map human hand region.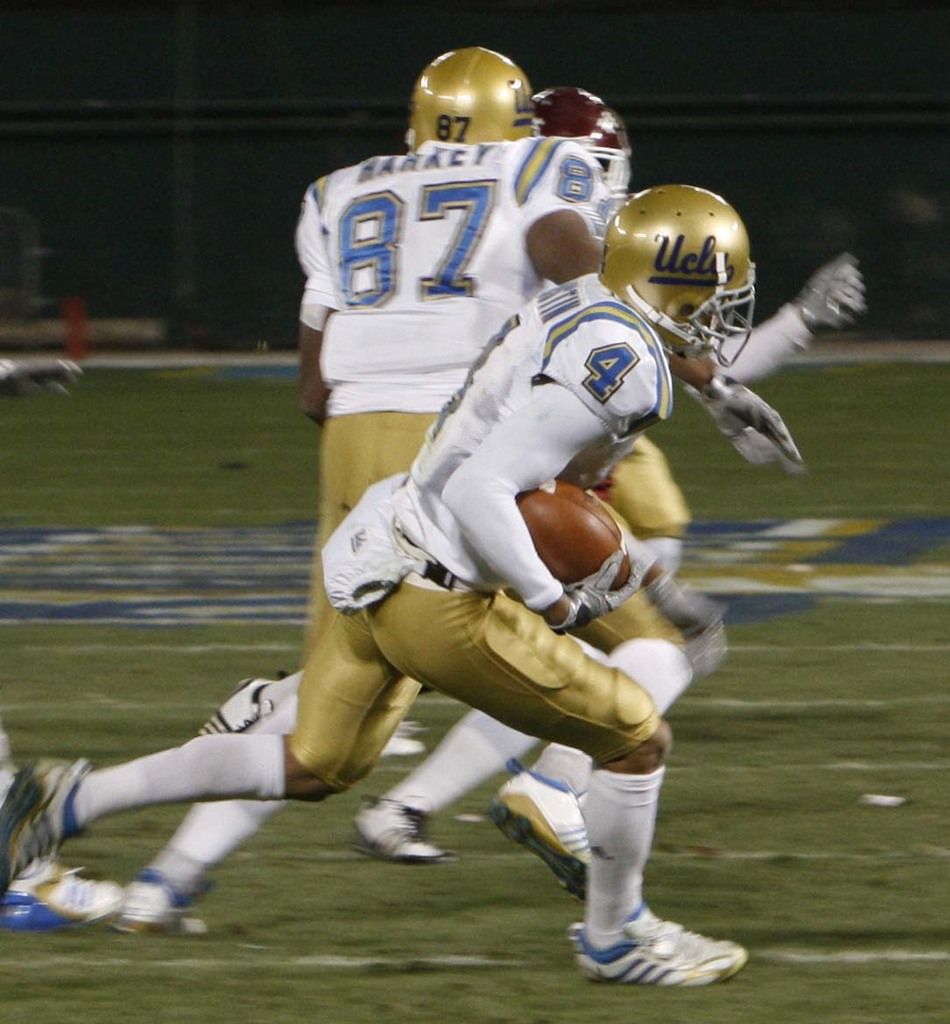
Mapped to x1=690 y1=378 x2=800 y2=473.
